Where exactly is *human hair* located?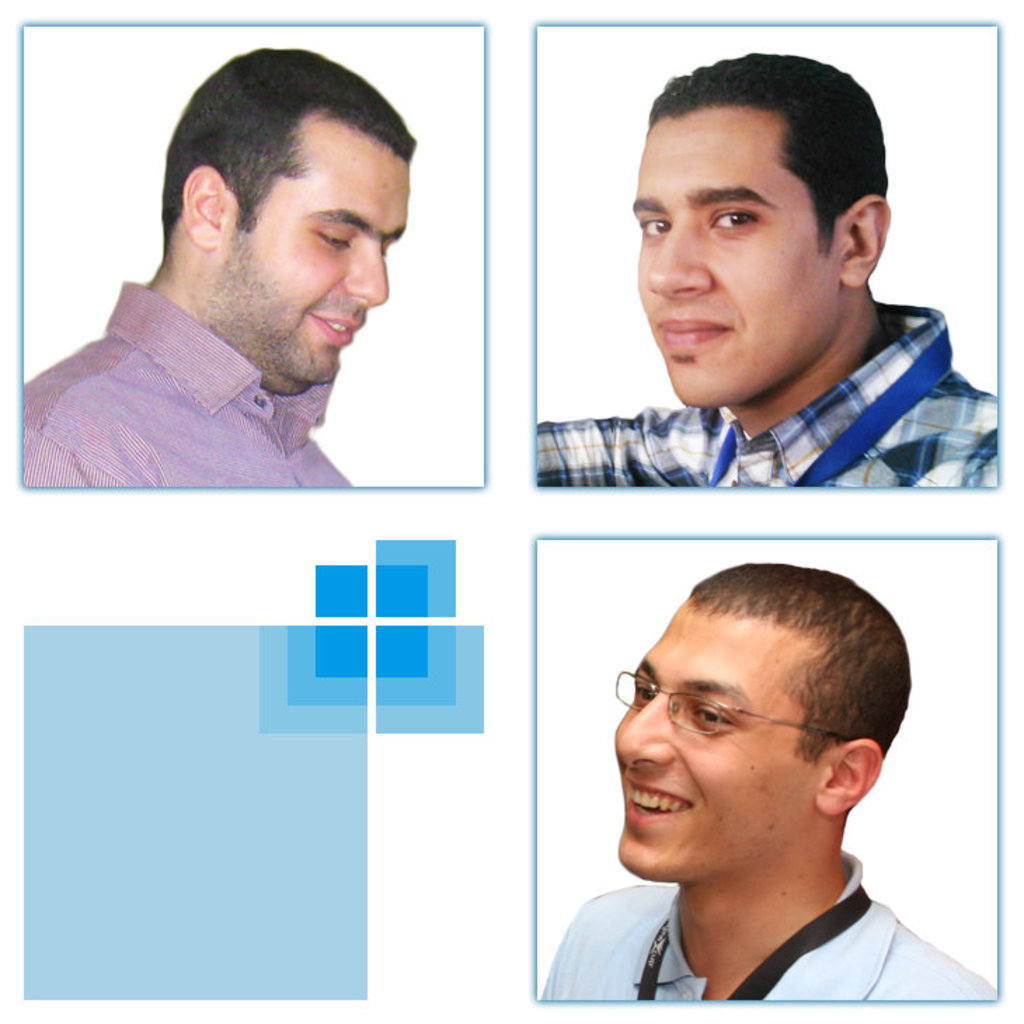
Its bounding box is (687,562,912,767).
